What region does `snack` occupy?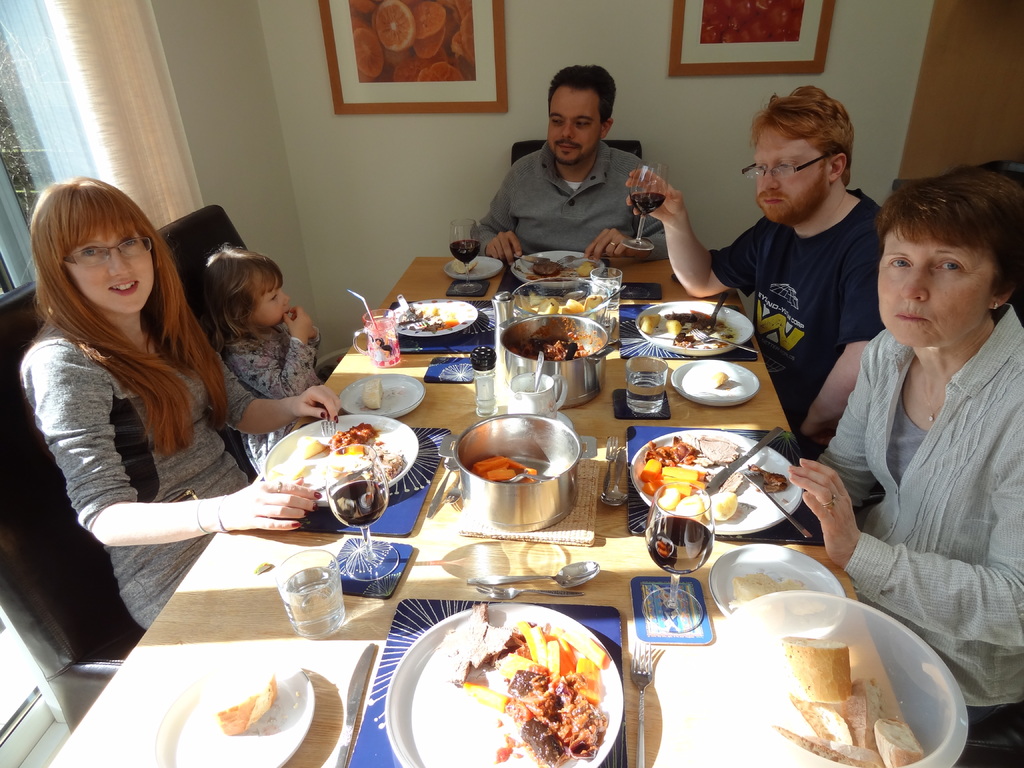
{"left": 213, "top": 675, "right": 285, "bottom": 735}.
